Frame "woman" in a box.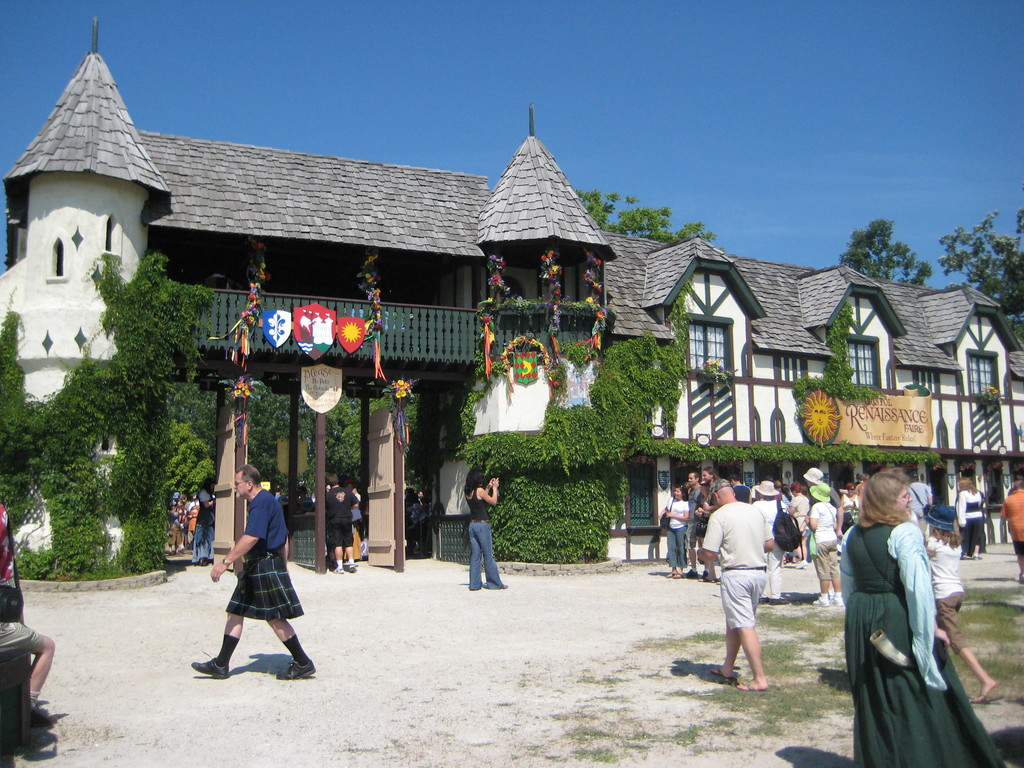
l=804, t=484, r=842, b=605.
